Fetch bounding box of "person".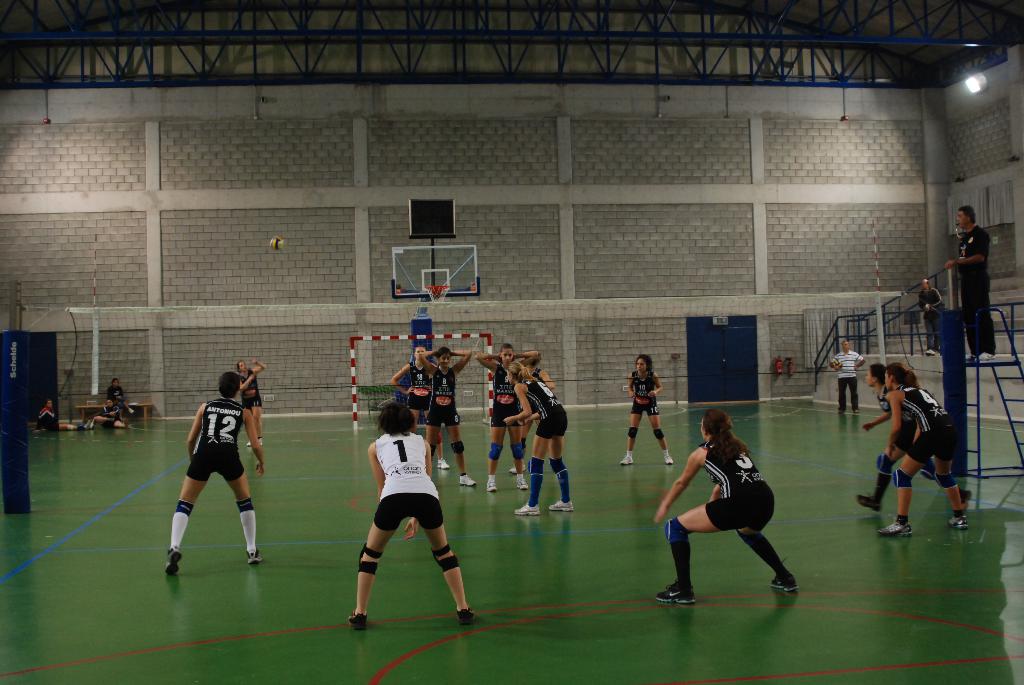
Bbox: bbox(346, 400, 474, 629).
